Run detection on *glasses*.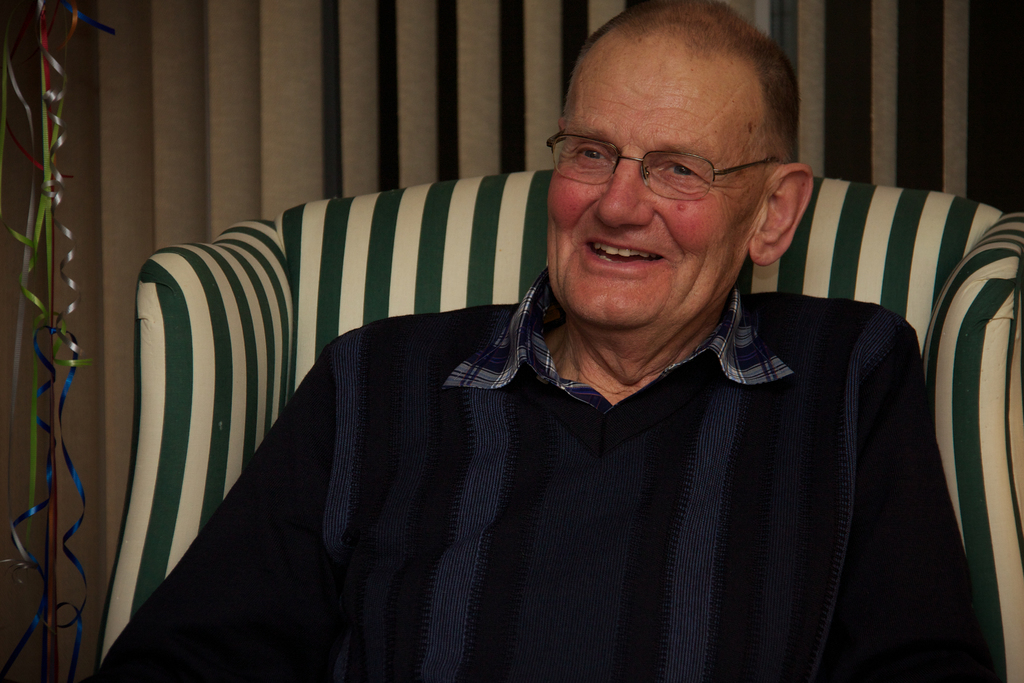
Result: (left=547, top=120, right=794, bottom=199).
